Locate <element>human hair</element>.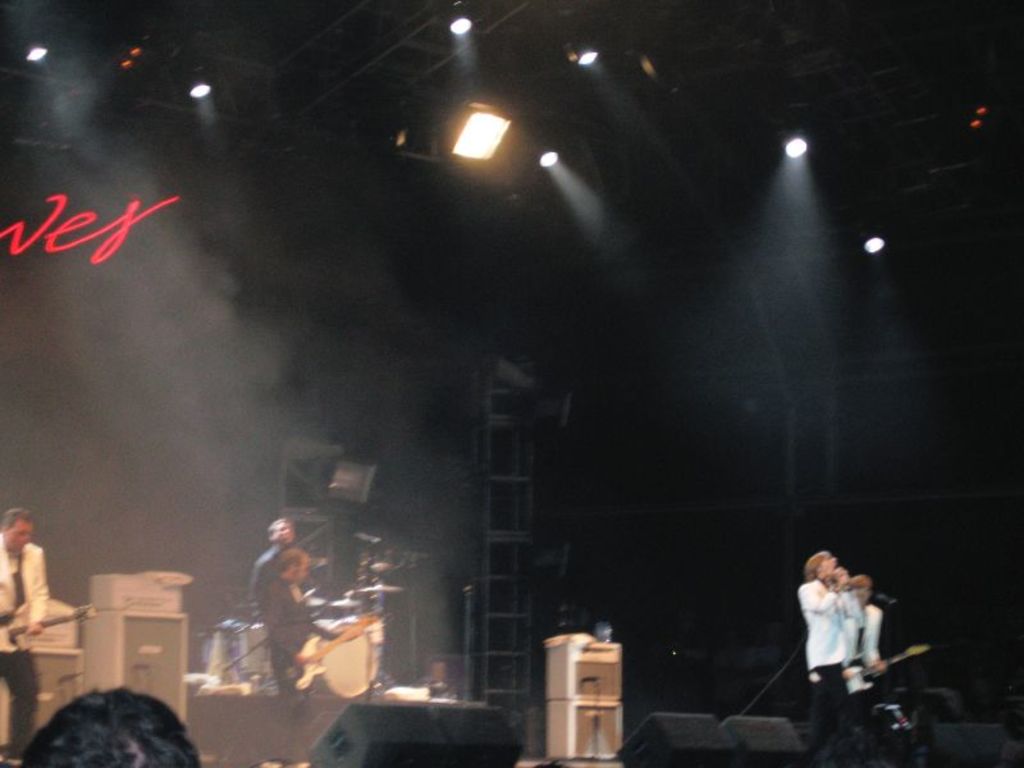
Bounding box: 804, 548, 827, 581.
